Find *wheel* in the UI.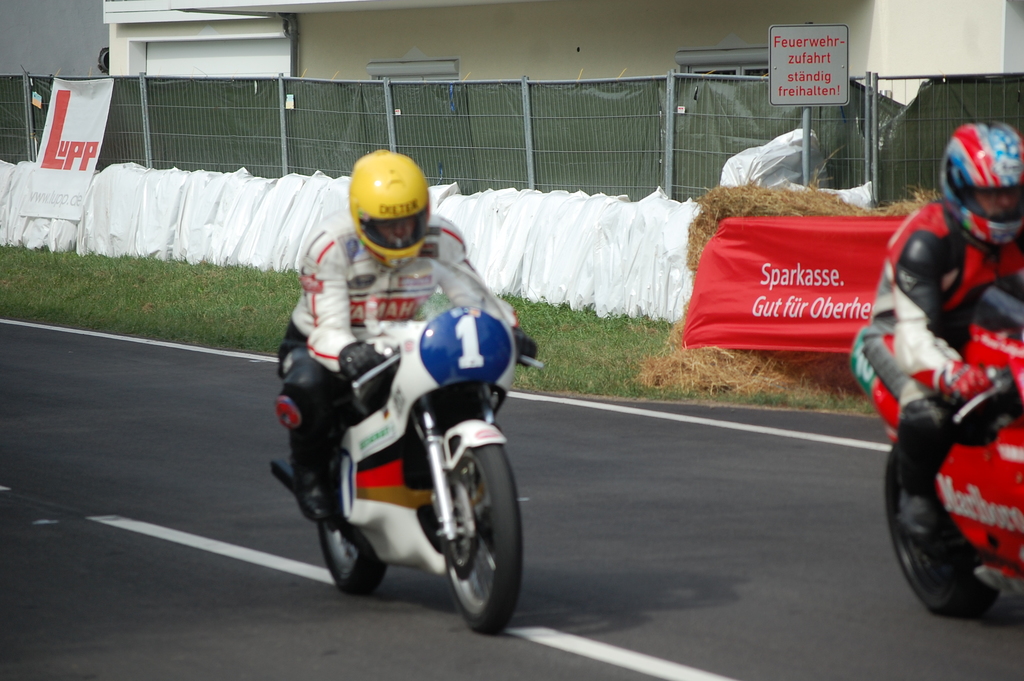
UI element at x1=316 y1=435 x2=388 y2=595.
